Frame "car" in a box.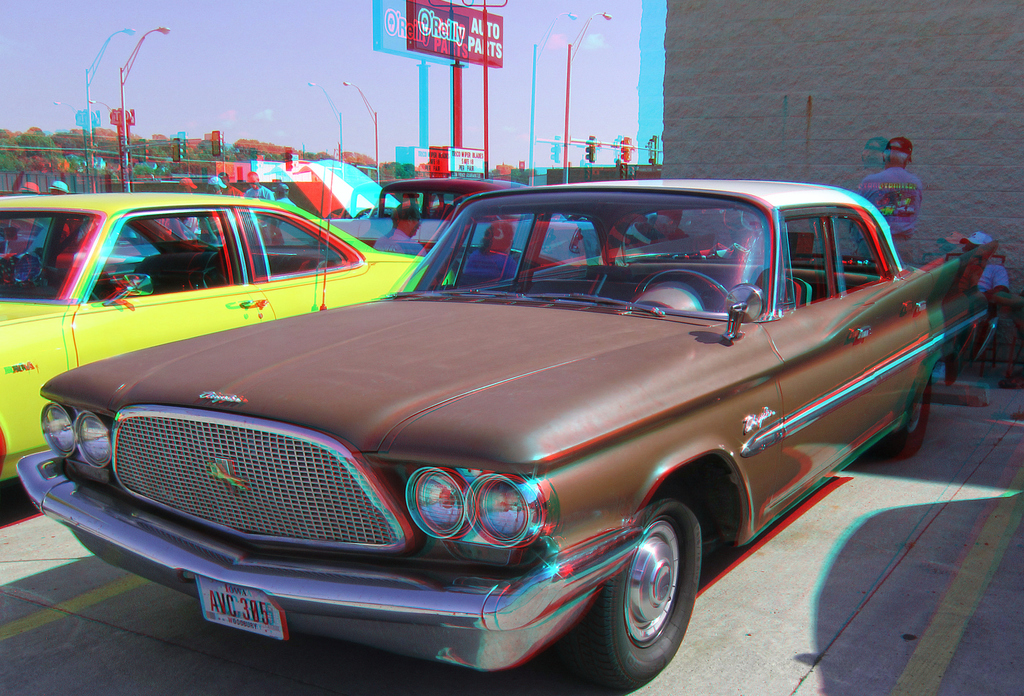
x1=29 y1=181 x2=948 y2=682.
